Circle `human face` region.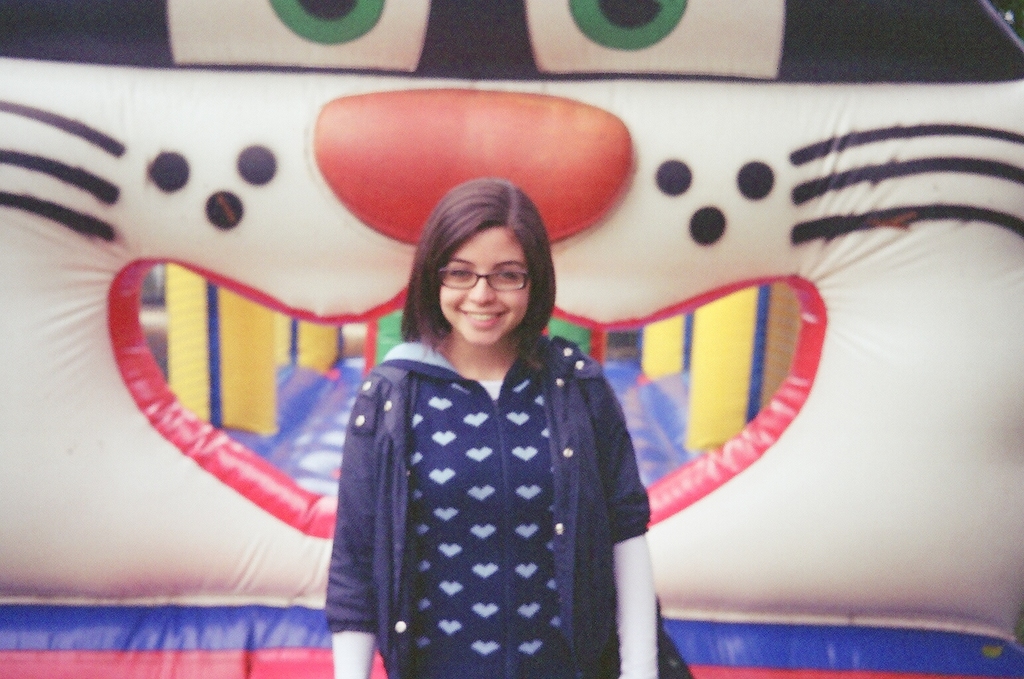
Region: left=434, top=229, right=529, bottom=351.
